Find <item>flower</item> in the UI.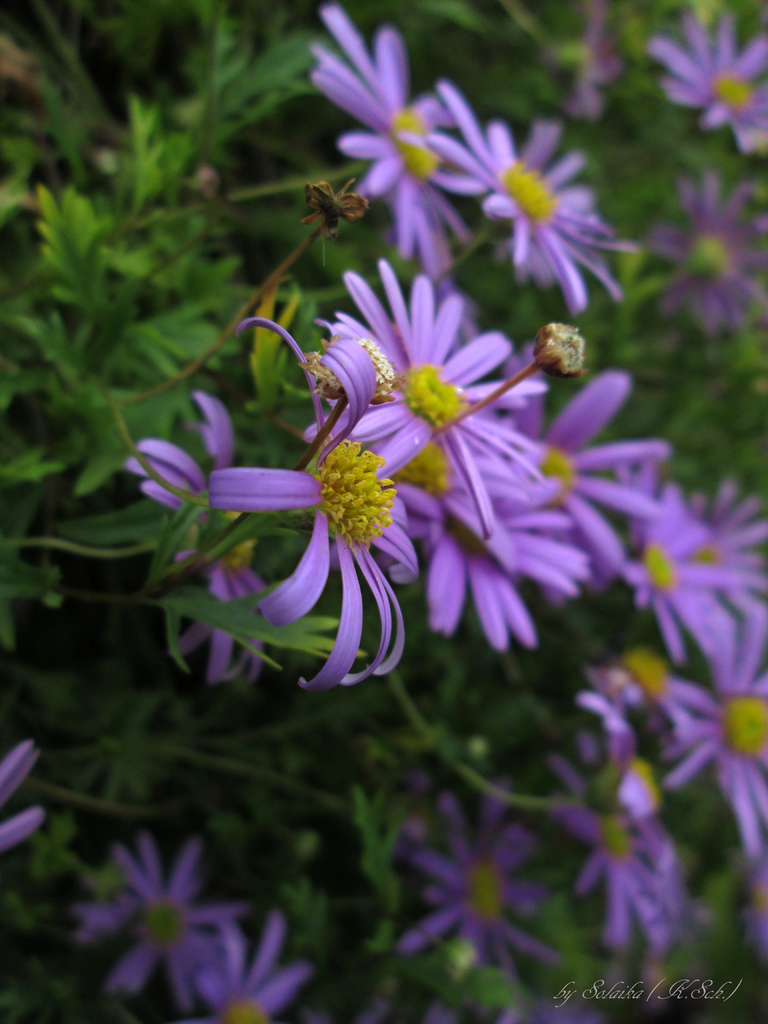
UI element at x1=641, y1=157, x2=767, y2=340.
